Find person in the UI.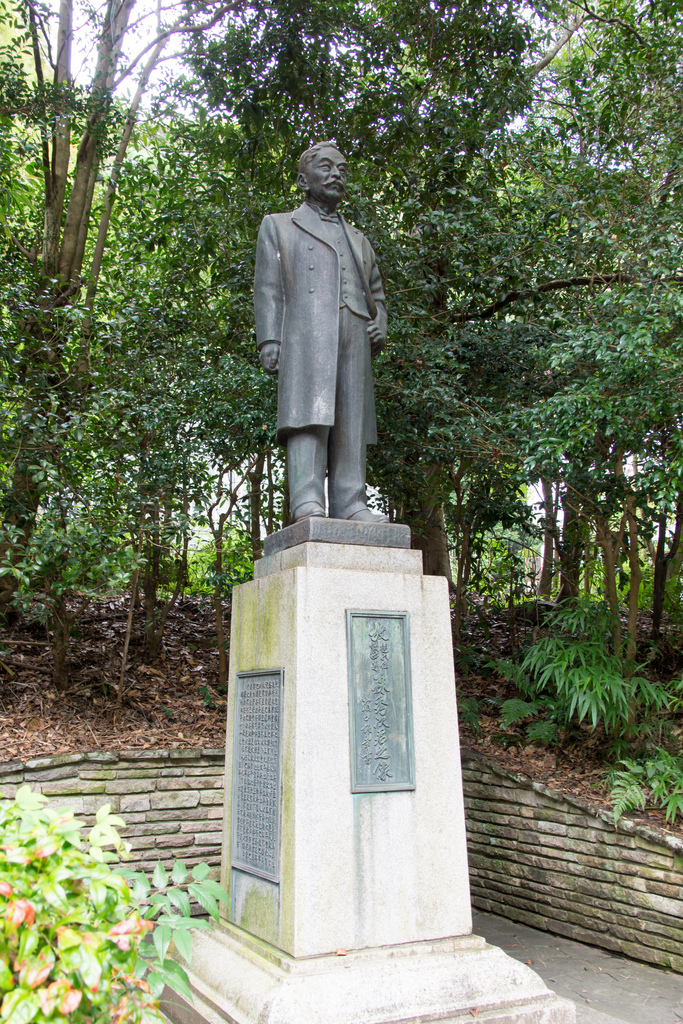
UI element at bbox=(253, 142, 391, 522).
